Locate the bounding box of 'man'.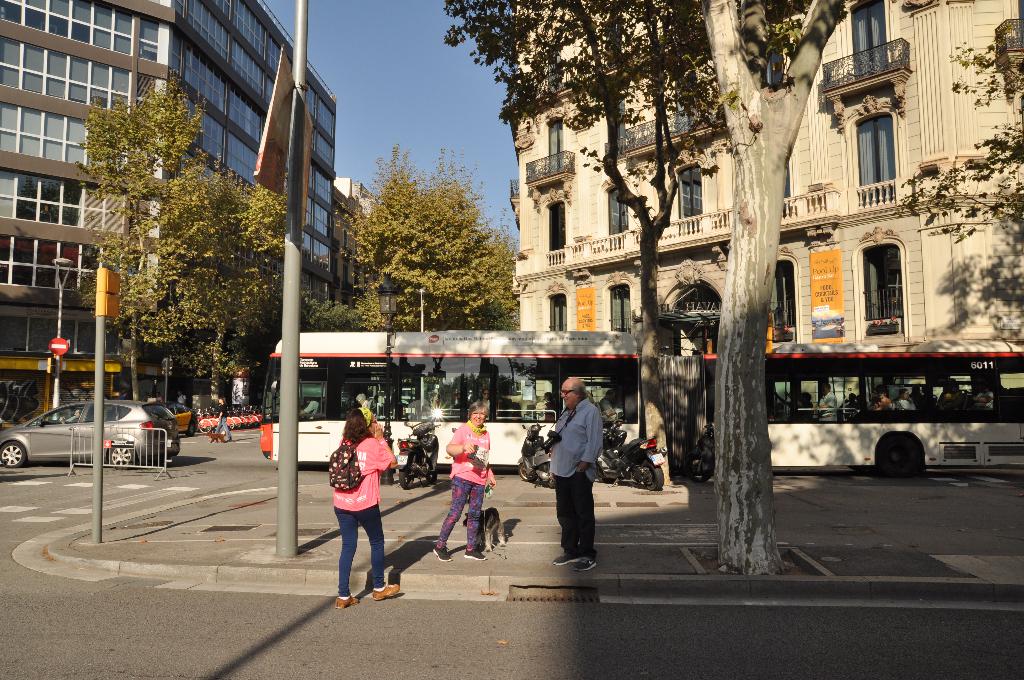
Bounding box: (x1=215, y1=396, x2=233, y2=442).
